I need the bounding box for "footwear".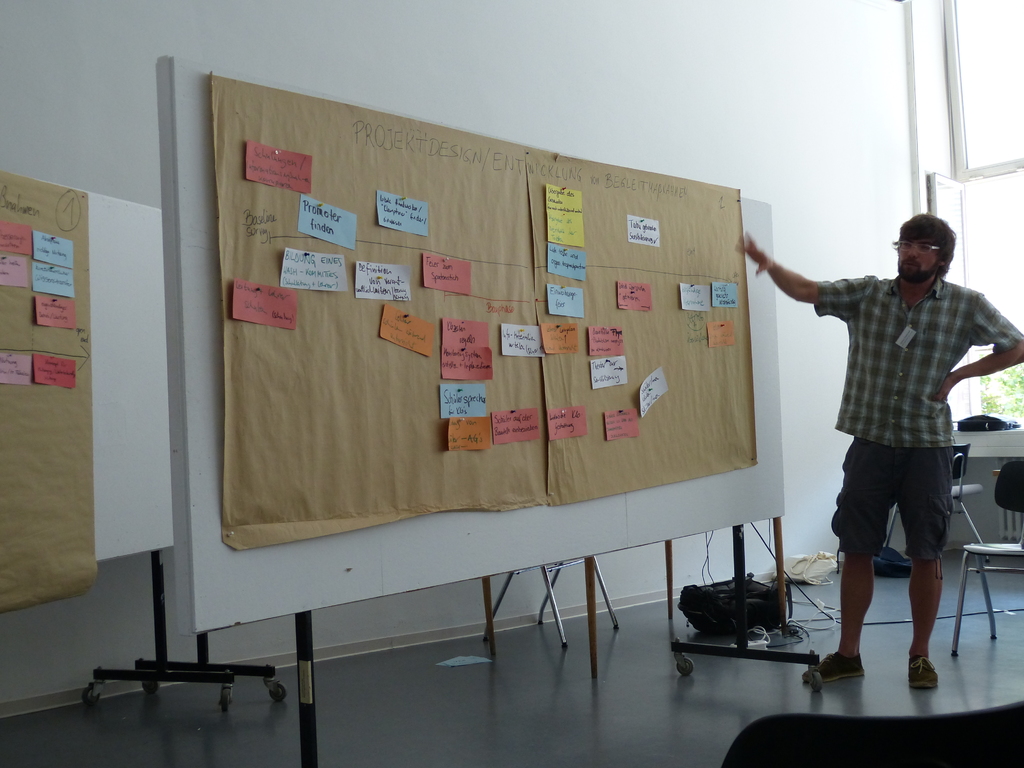
Here it is: detection(799, 645, 867, 685).
